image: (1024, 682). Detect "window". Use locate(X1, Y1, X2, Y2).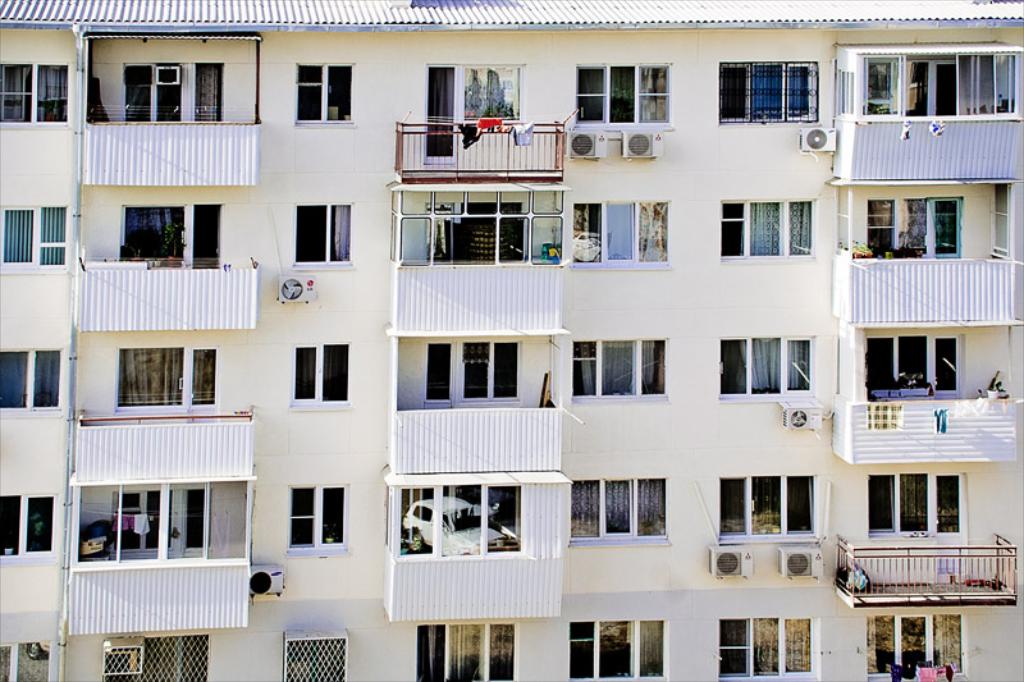
locate(575, 482, 669, 543).
